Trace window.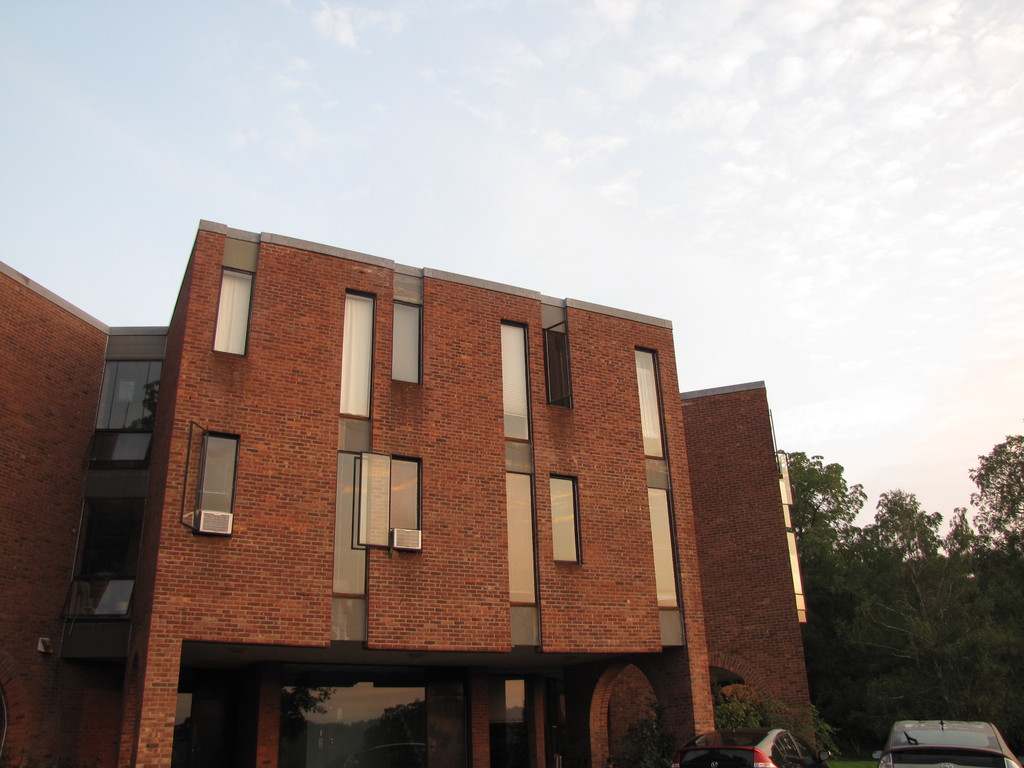
Traced to <bbox>94, 337, 154, 481</bbox>.
